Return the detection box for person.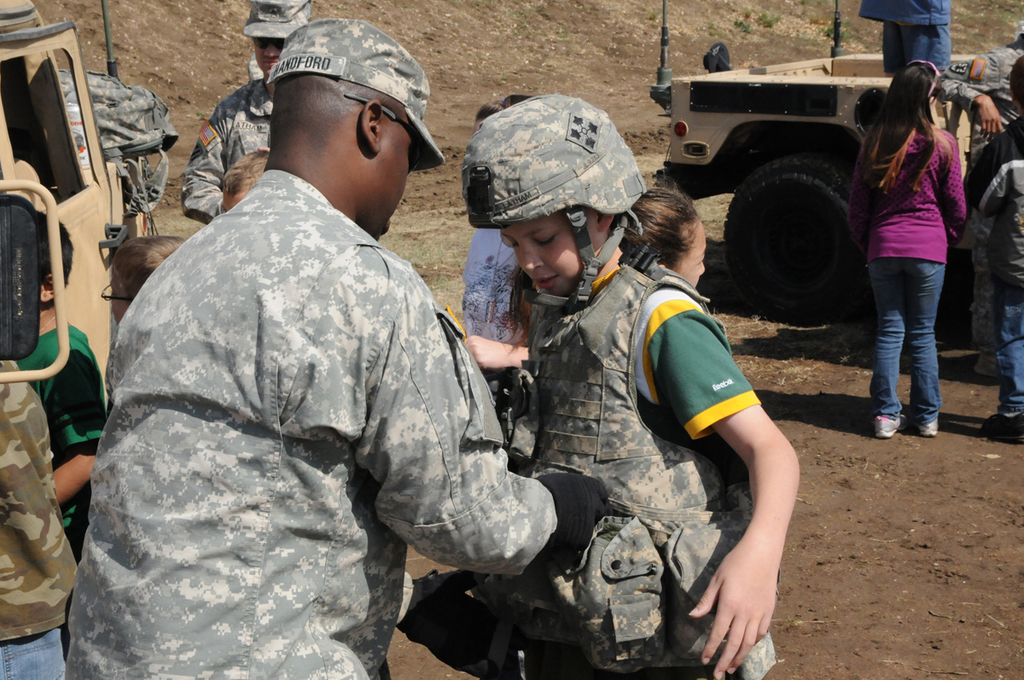
region(455, 91, 530, 375).
